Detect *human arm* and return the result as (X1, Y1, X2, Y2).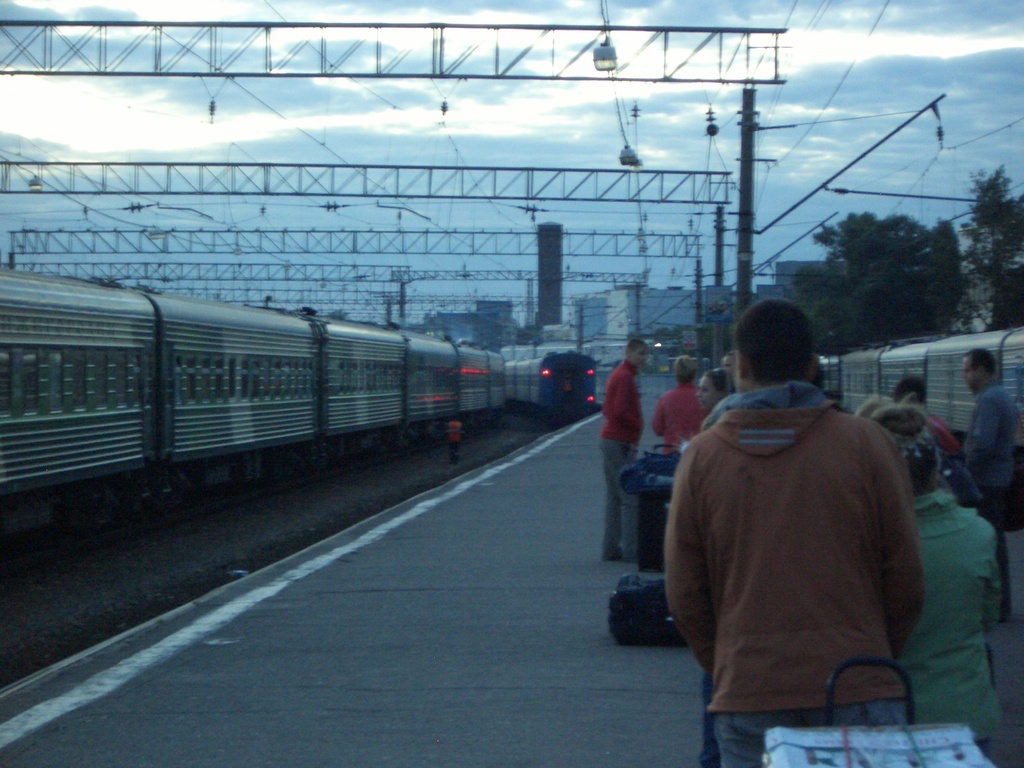
(966, 396, 1003, 481).
